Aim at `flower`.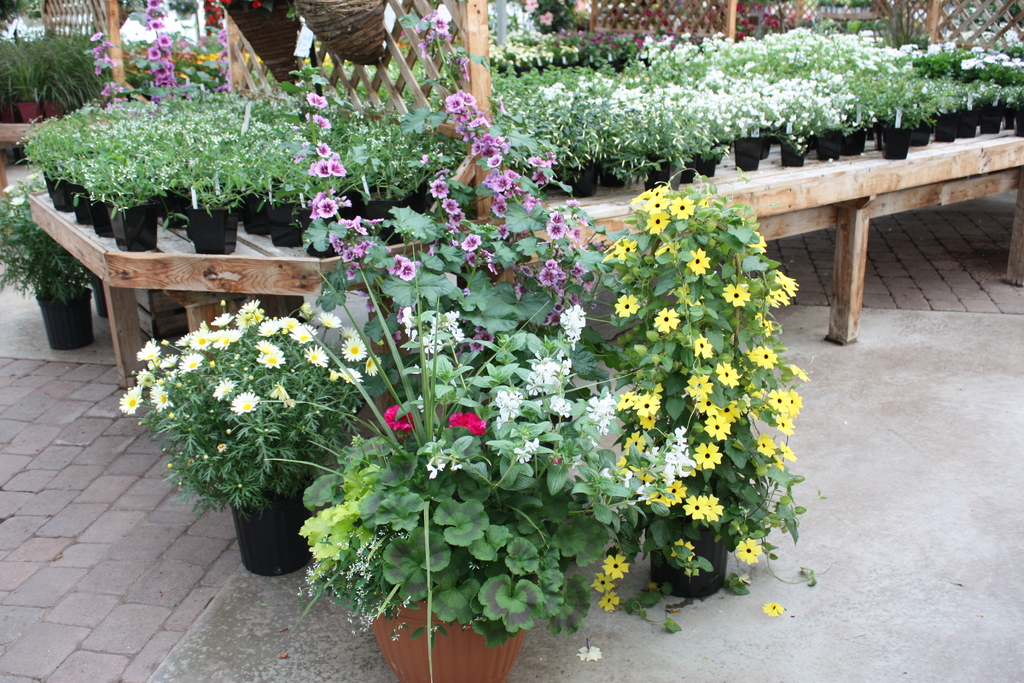
Aimed at region(541, 313, 548, 329).
